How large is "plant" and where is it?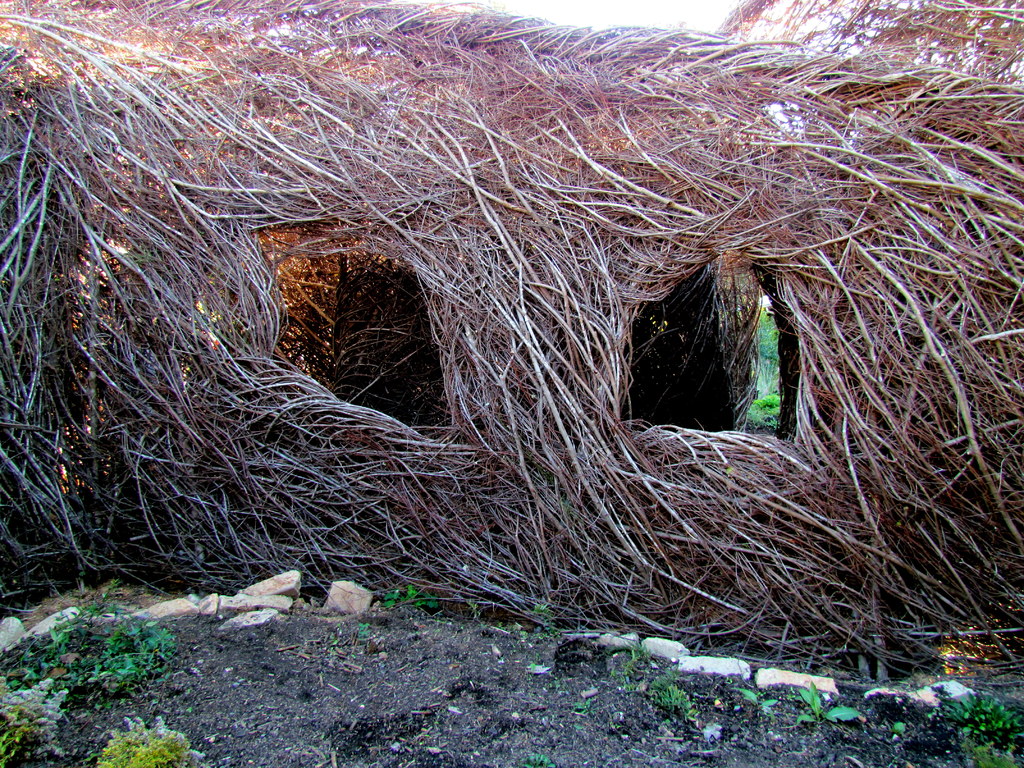
Bounding box: Rect(522, 750, 559, 767).
